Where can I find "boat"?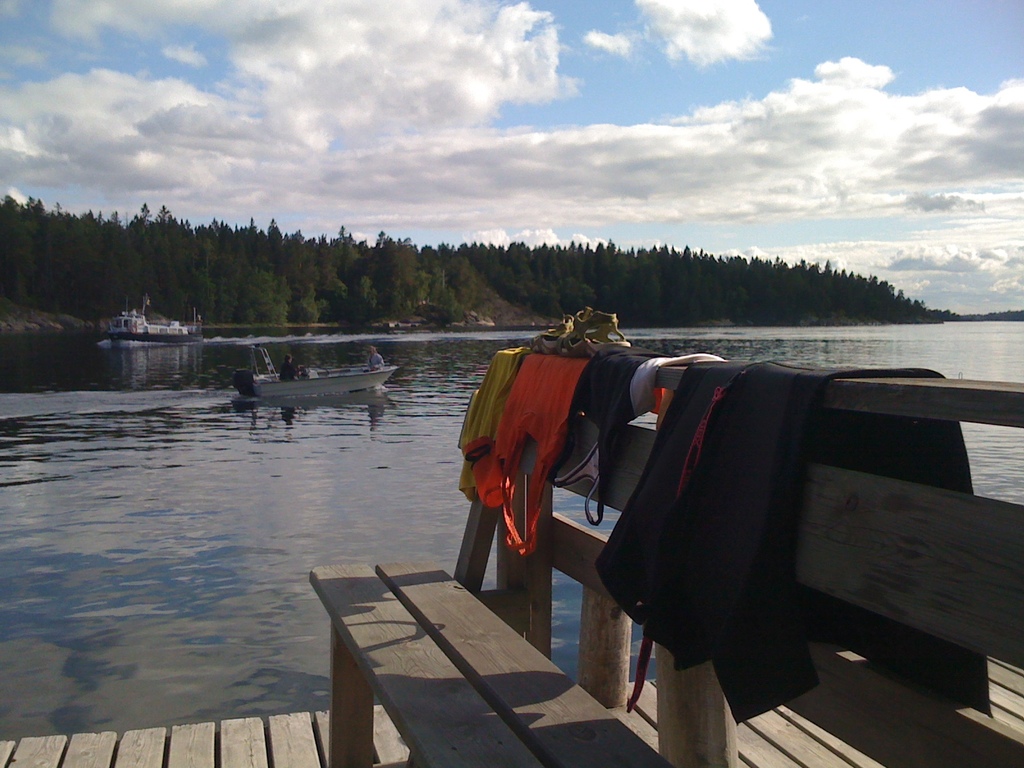
You can find it at [90, 294, 205, 349].
